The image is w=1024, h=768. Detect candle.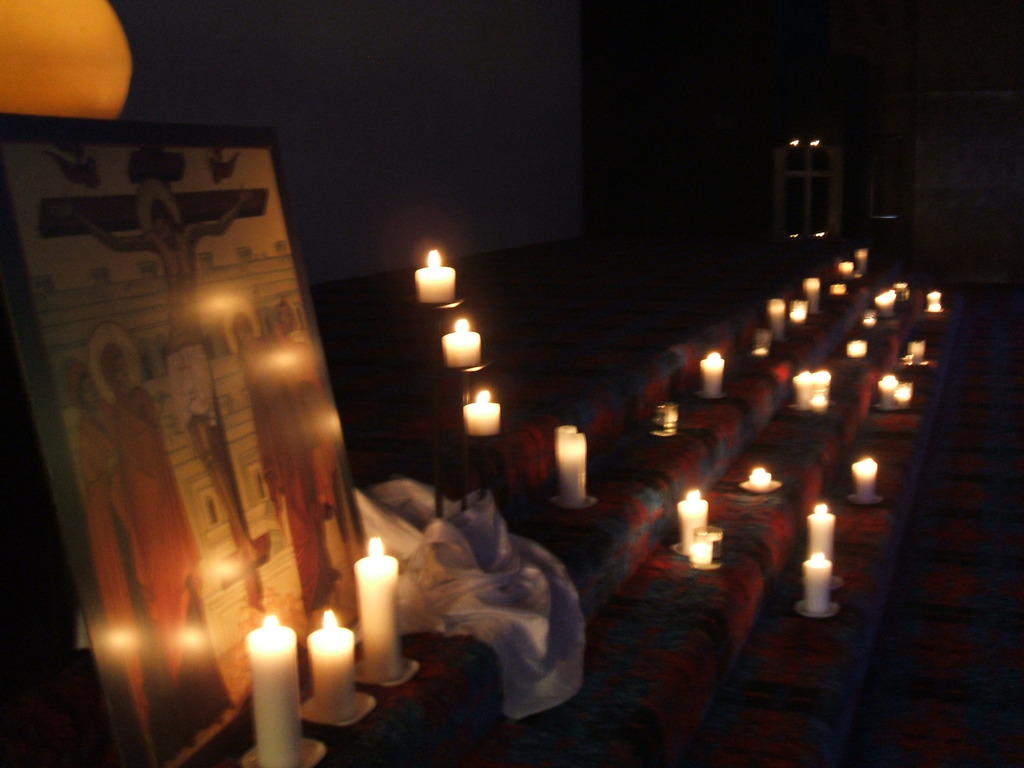
Detection: 875,290,893,322.
